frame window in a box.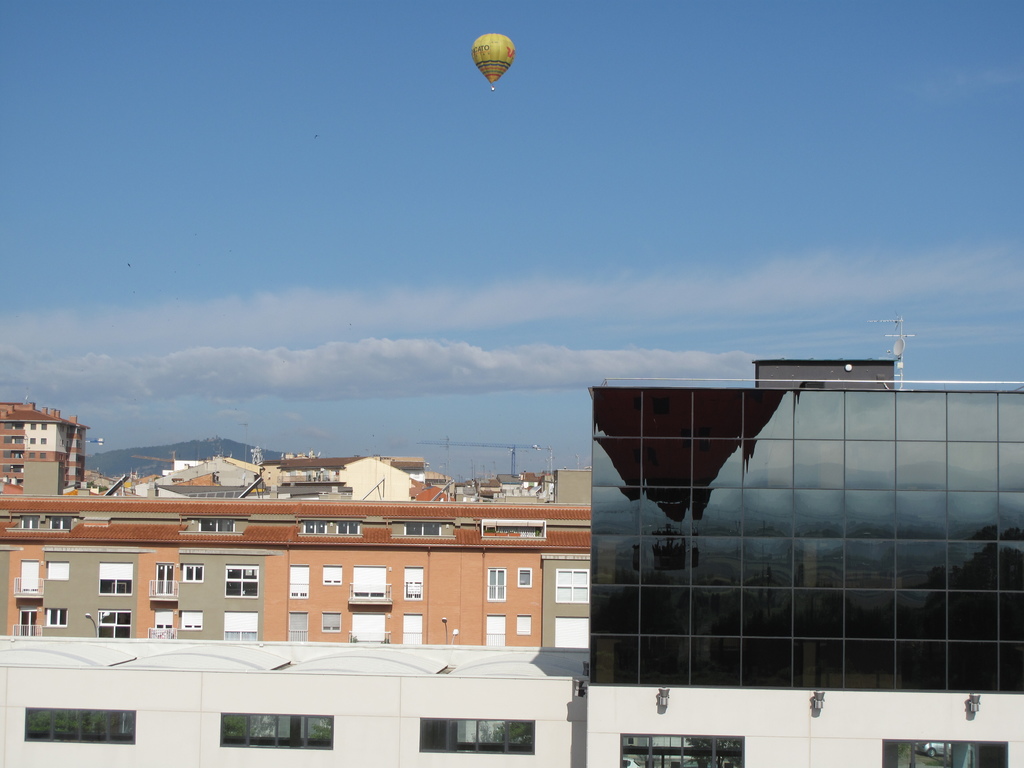
3 462 24 474.
